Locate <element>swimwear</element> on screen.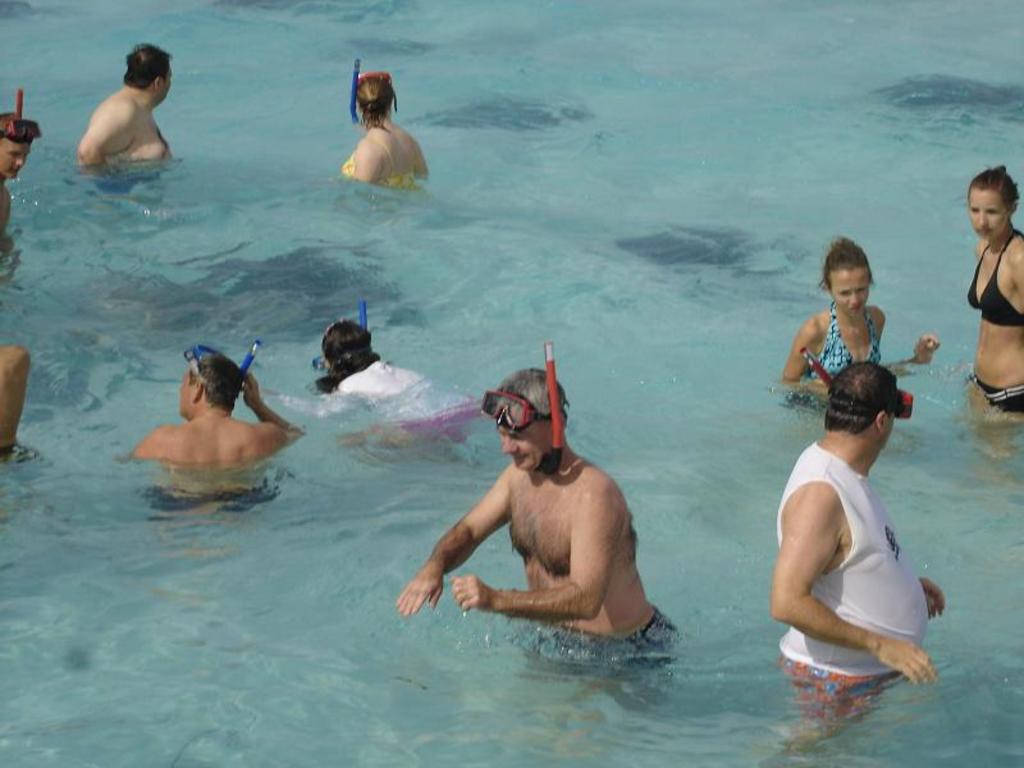
On screen at 339:138:426:189.
